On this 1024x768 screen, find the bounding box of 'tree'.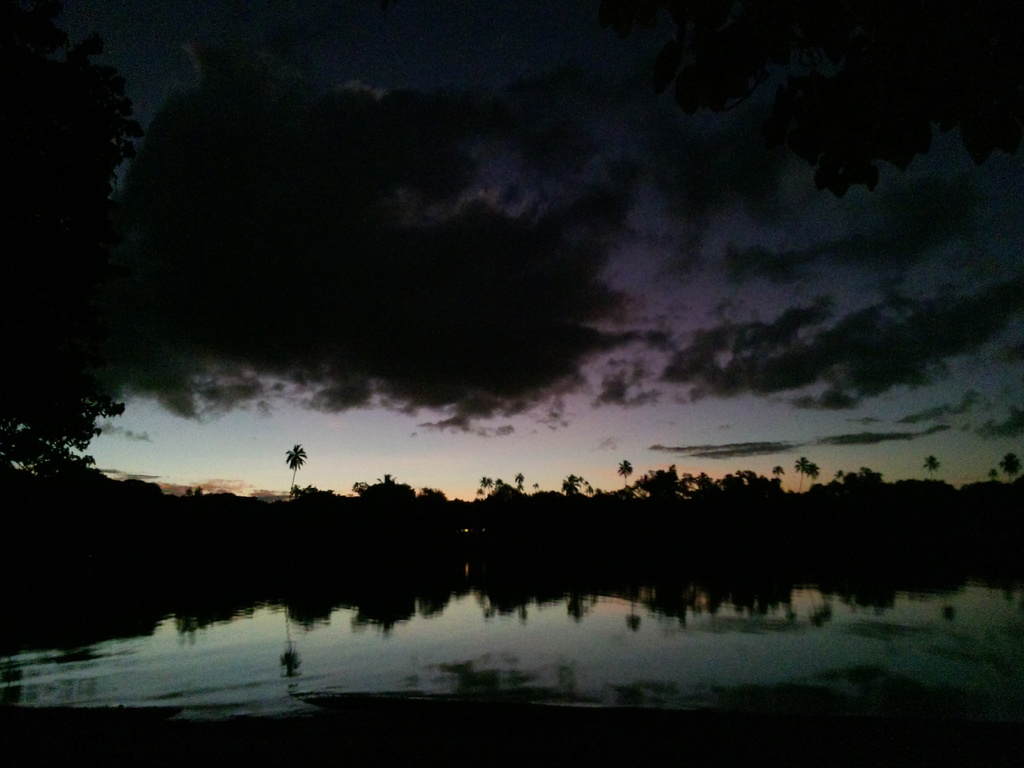
Bounding box: [920, 452, 945, 483].
